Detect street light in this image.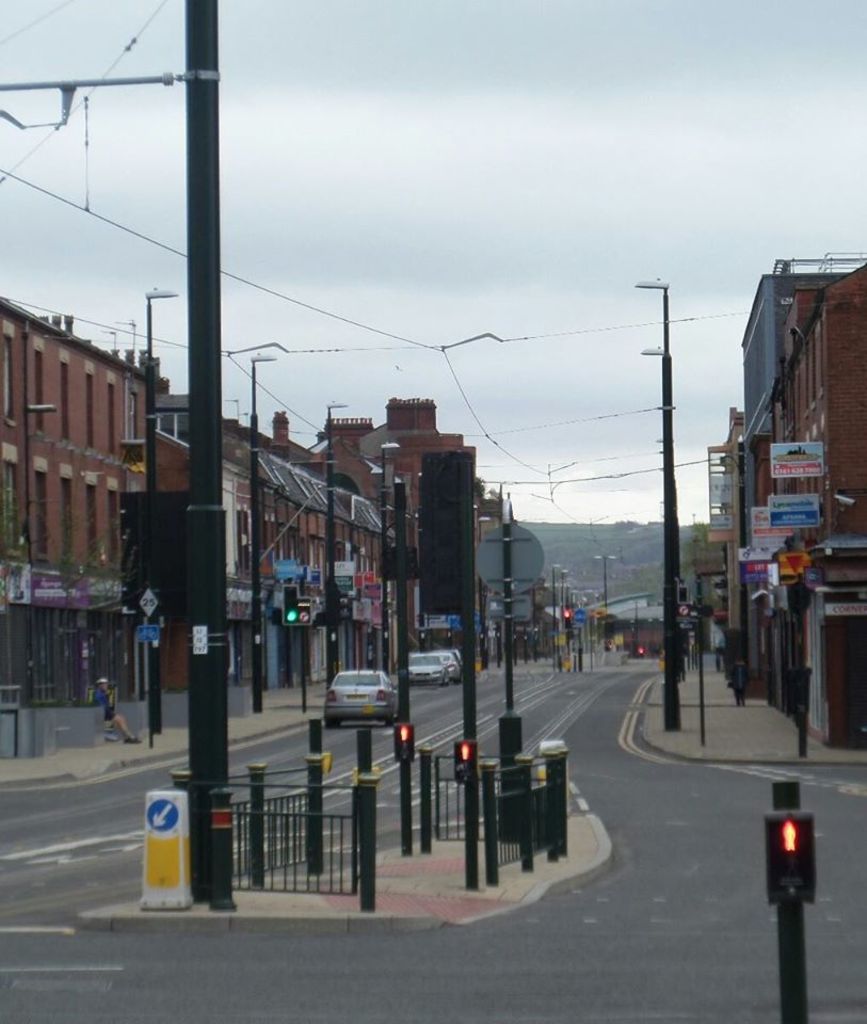
Detection: detection(380, 437, 400, 674).
